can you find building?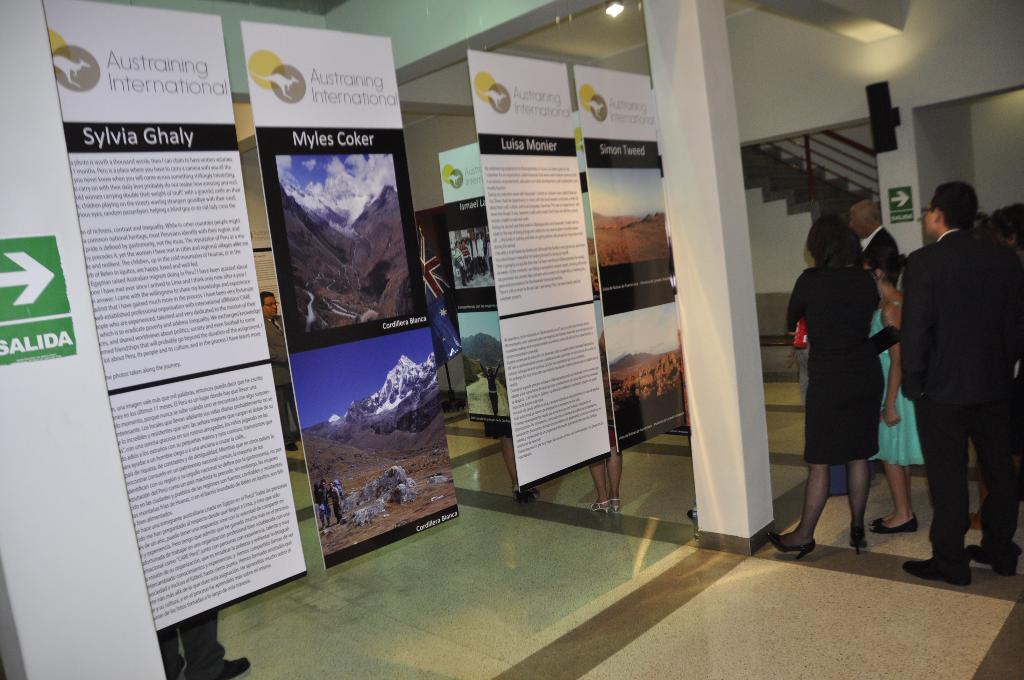
Yes, bounding box: box(0, 3, 1023, 679).
